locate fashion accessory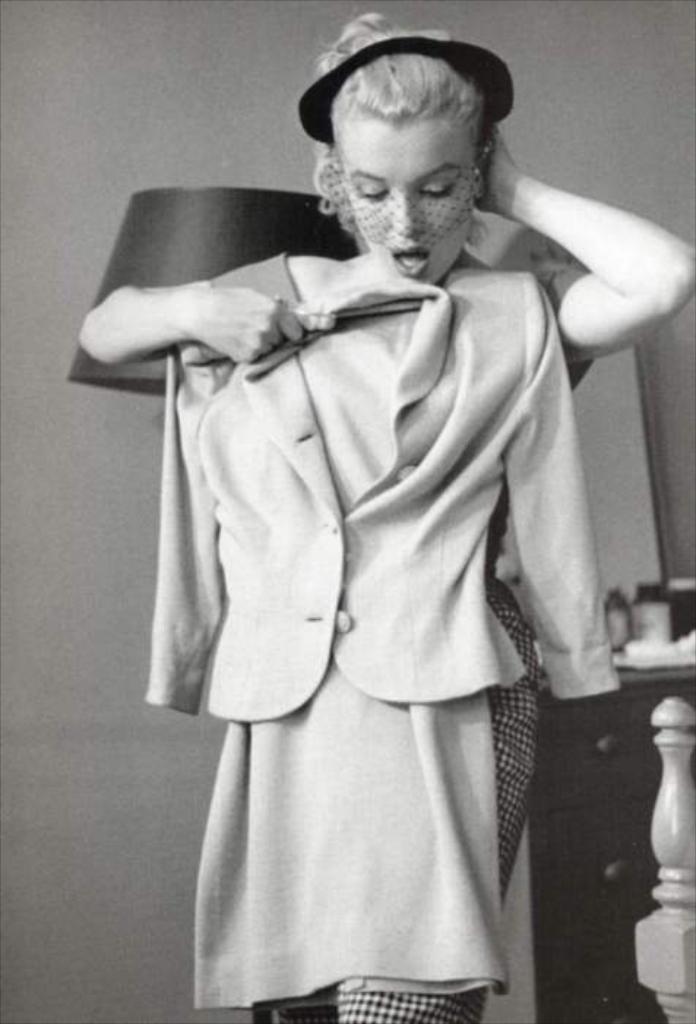
[297, 34, 516, 149]
